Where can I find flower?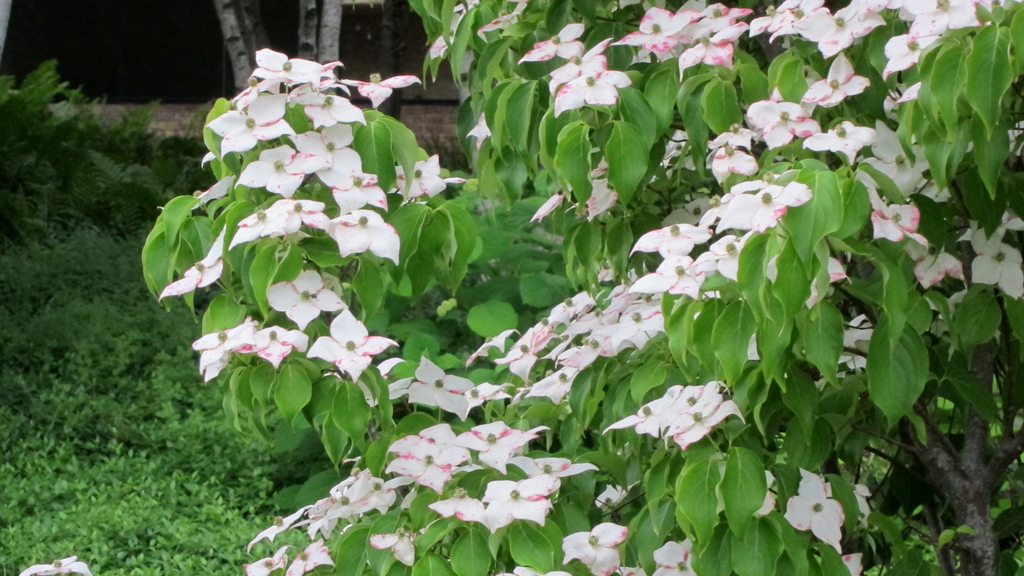
You can find it at <region>746, 88, 825, 150</region>.
